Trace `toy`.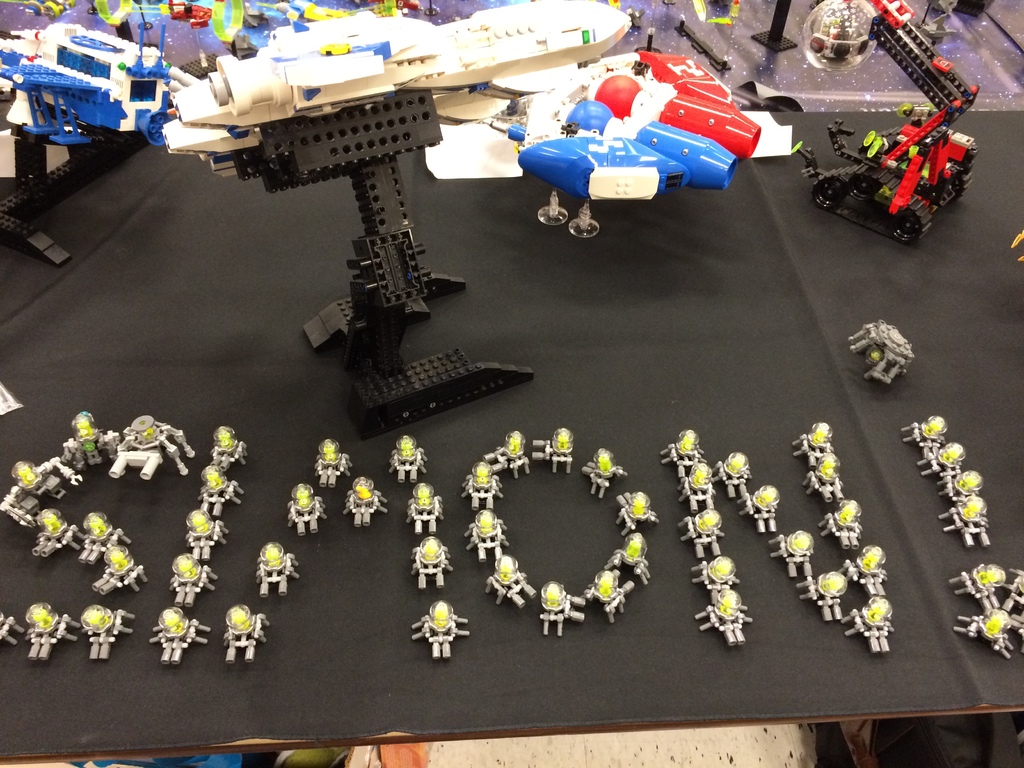
Traced to <box>938,463,983,500</box>.
